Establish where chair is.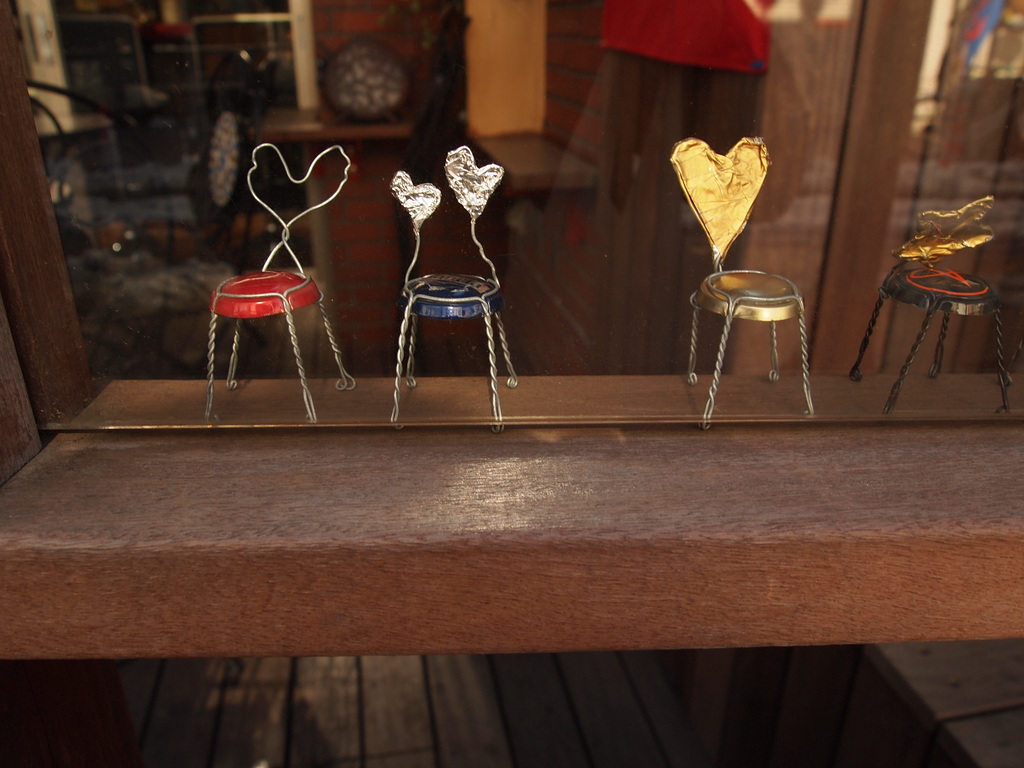
Established at 204, 140, 358, 424.
